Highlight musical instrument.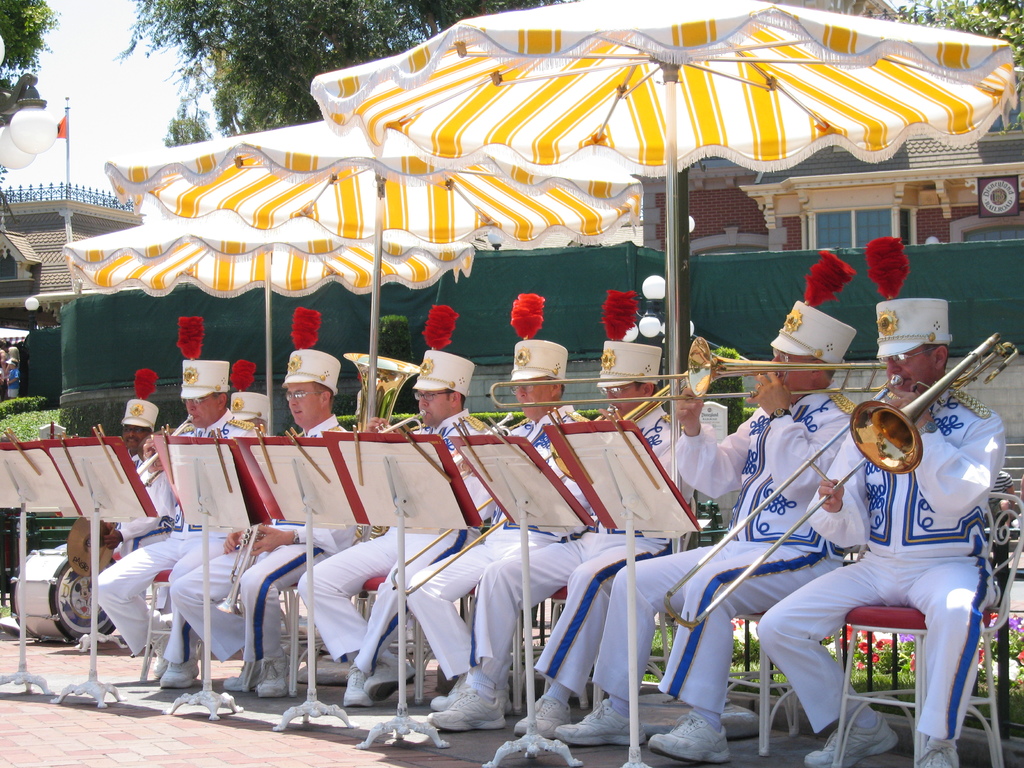
Highlighted region: <region>341, 351, 427, 549</region>.
